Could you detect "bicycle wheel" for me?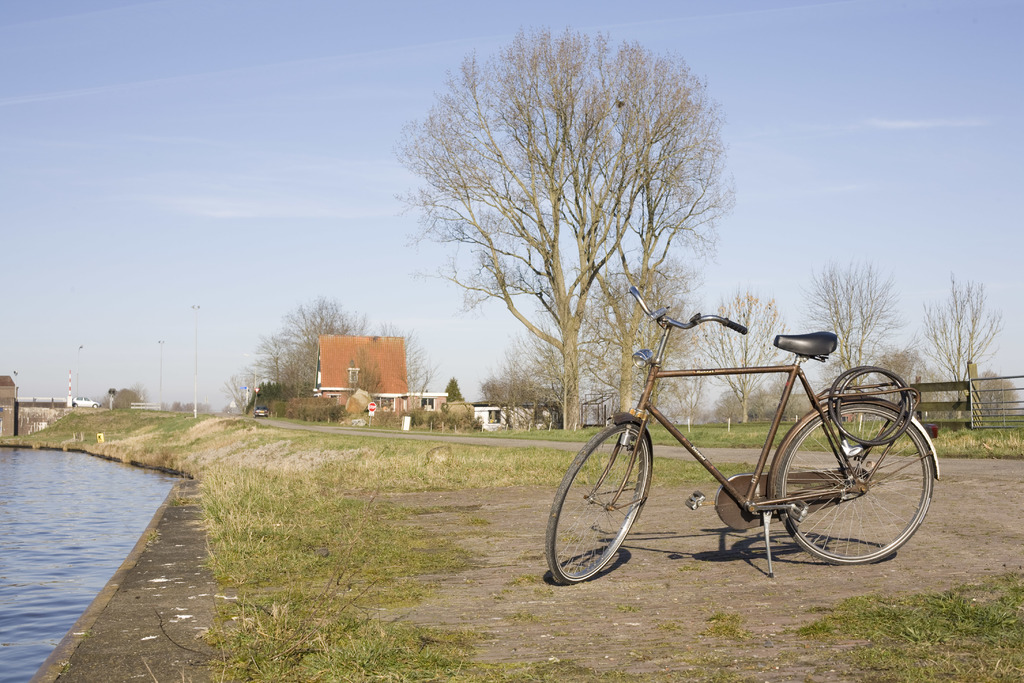
Detection result: 775:397:943:567.
